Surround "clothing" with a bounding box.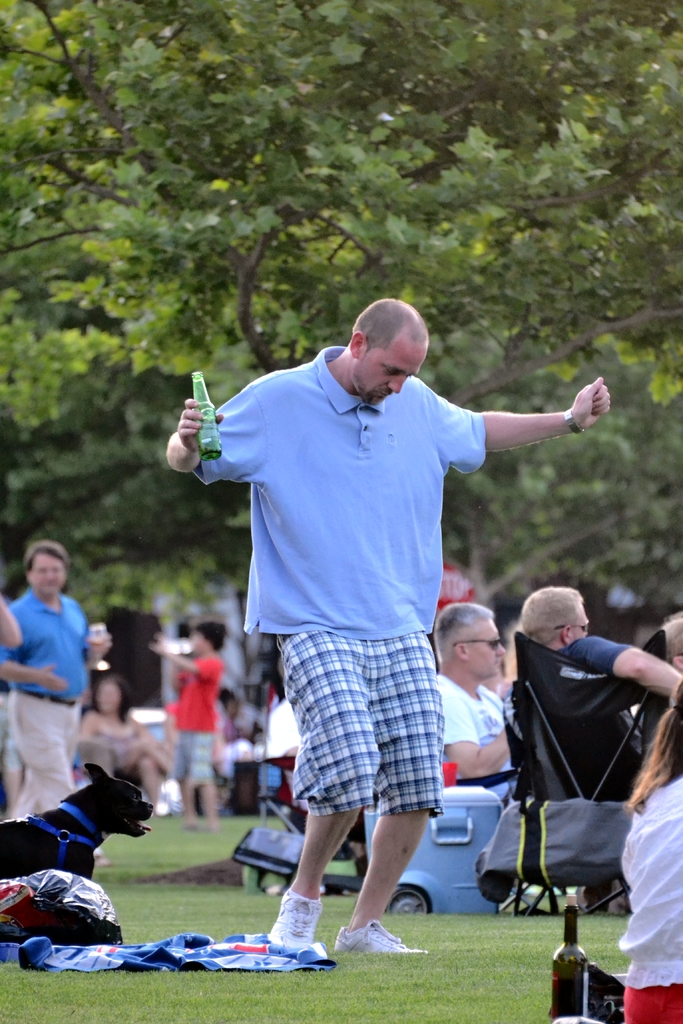
l=156, t=653, r=220, b=797.
